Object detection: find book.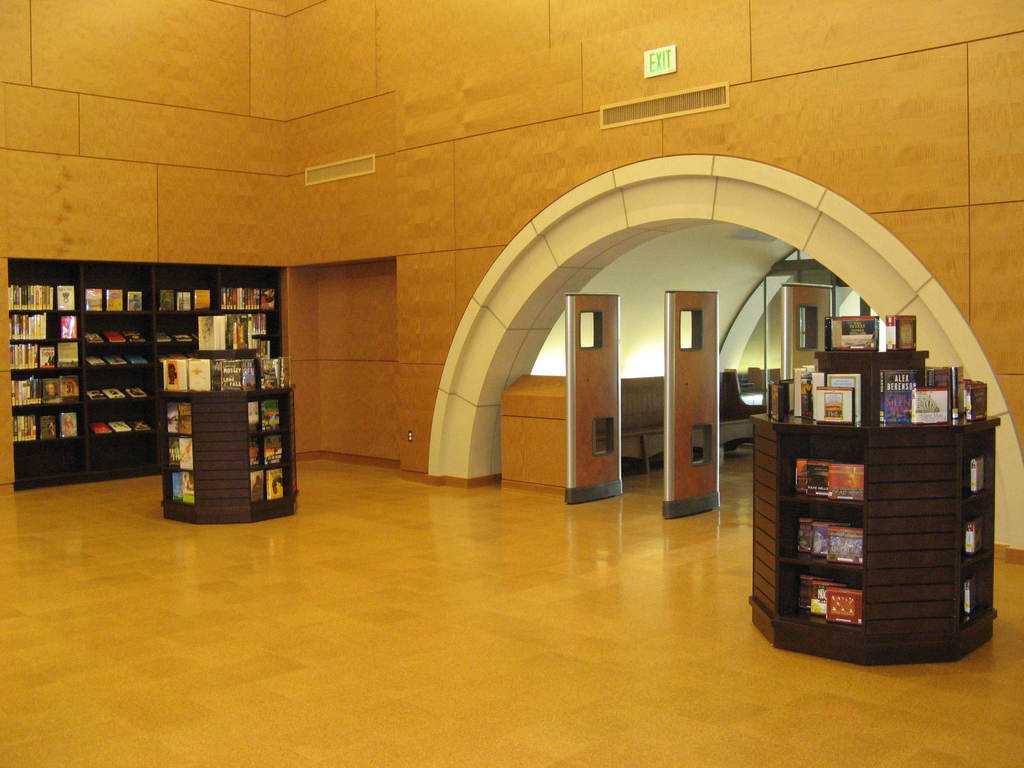
region(263, 471, 287, 502).
